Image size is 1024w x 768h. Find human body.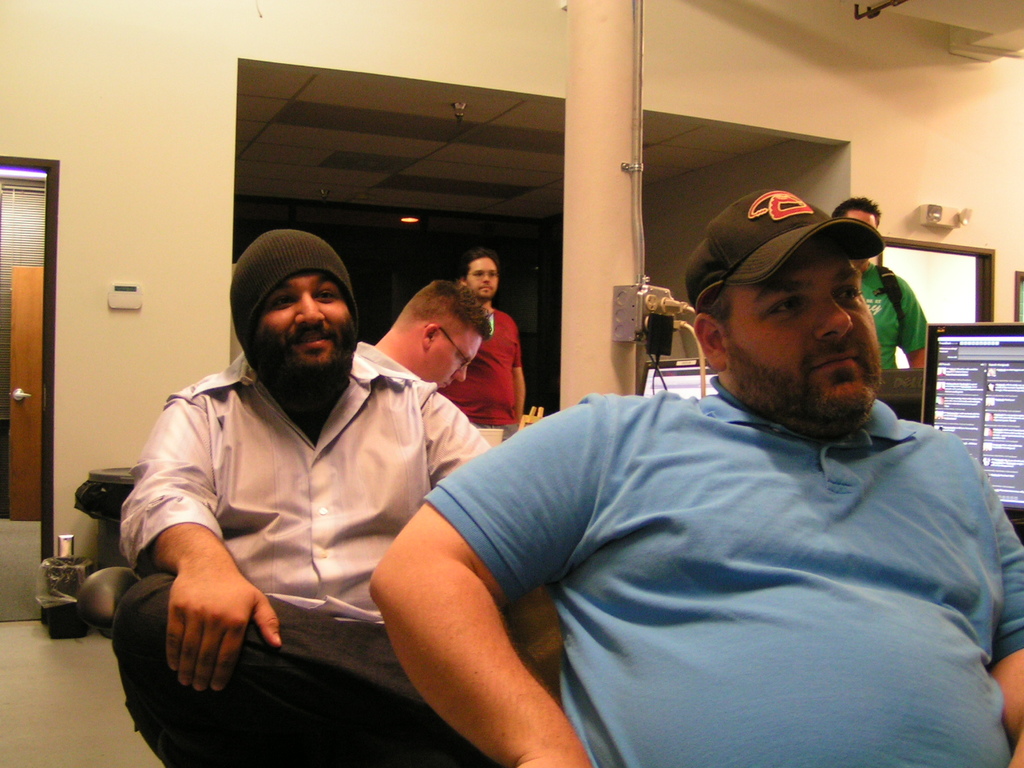
828,198,934,398.
